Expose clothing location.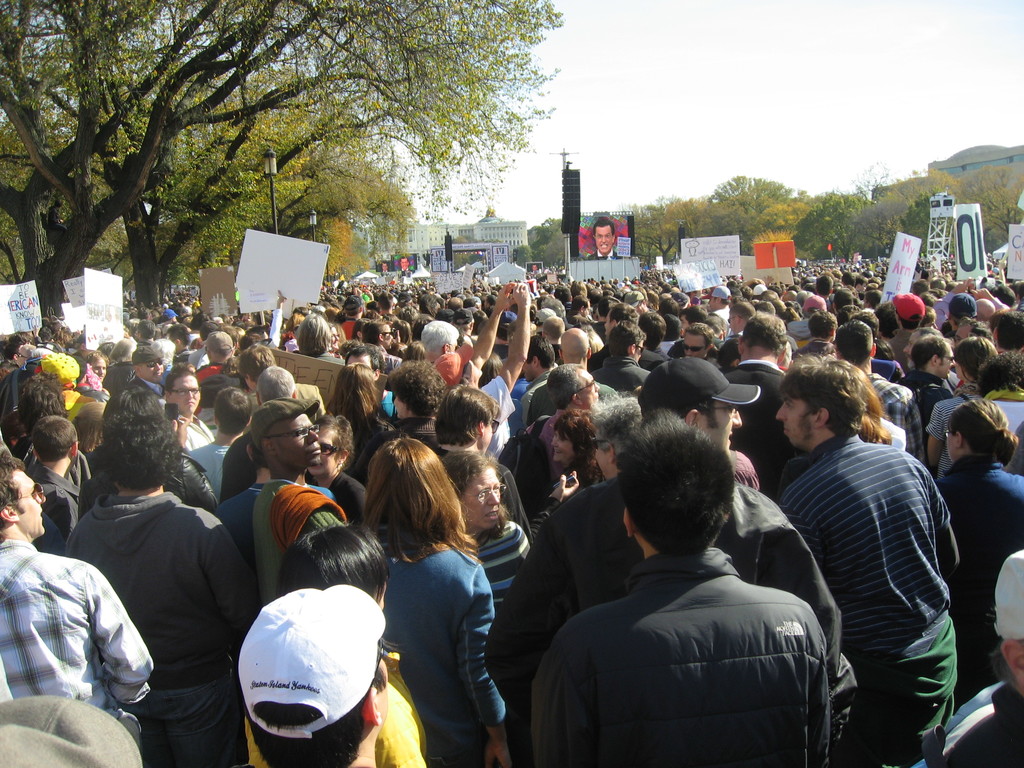
Exposed at (925,678,1023,767).
